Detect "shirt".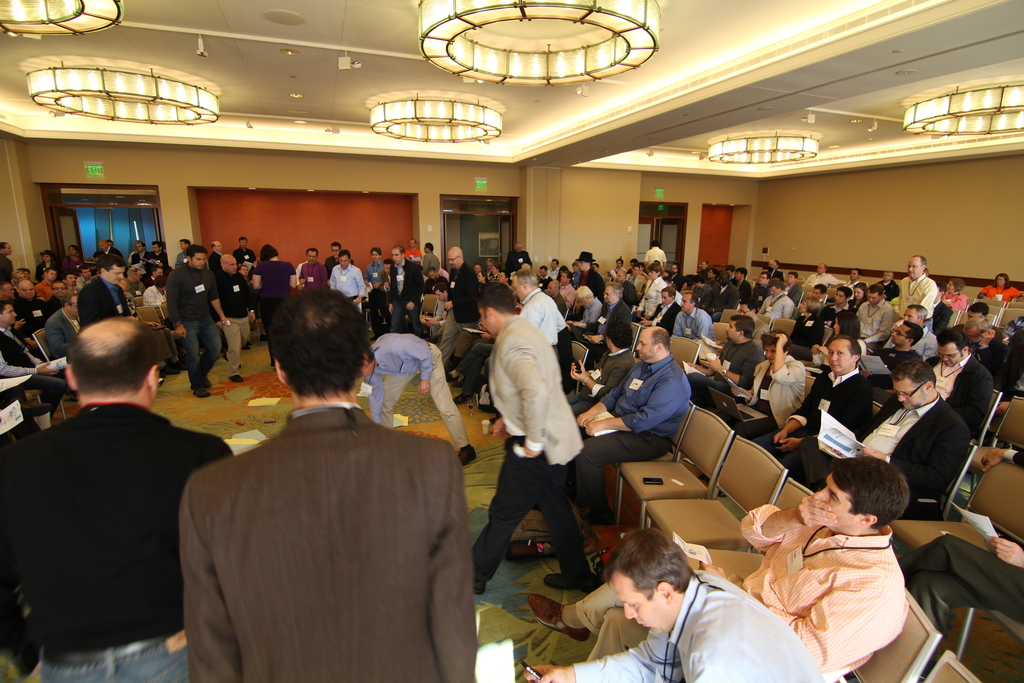
Detected at region(829, 369, 860, 388).
